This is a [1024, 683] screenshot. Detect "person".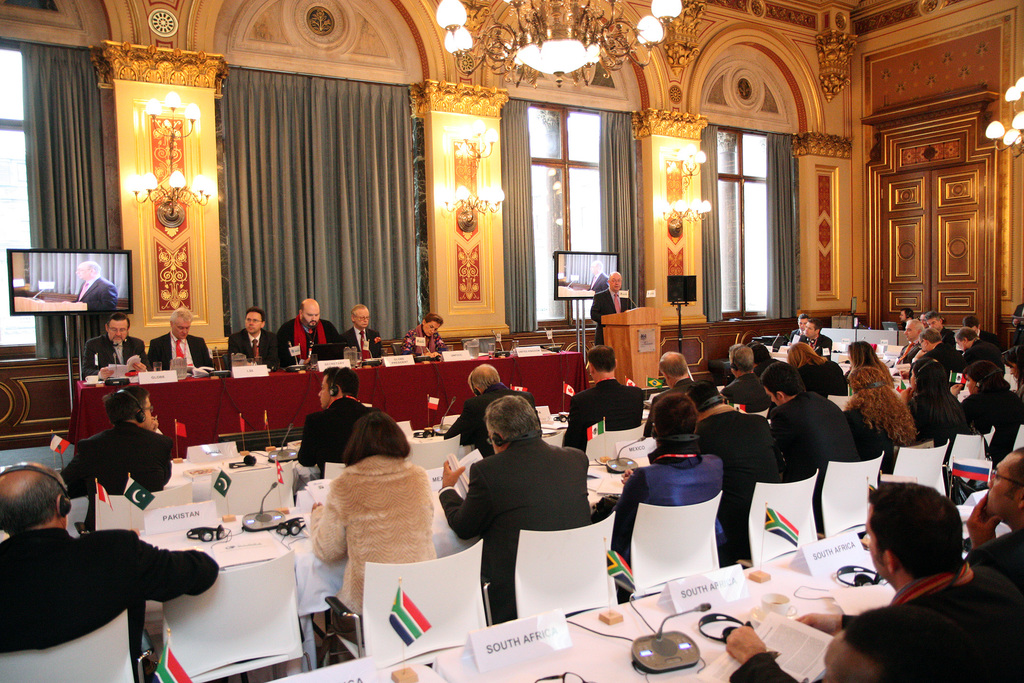
{"x1": 594, "y1": 388, "x2": 729, "y2": 574}.
